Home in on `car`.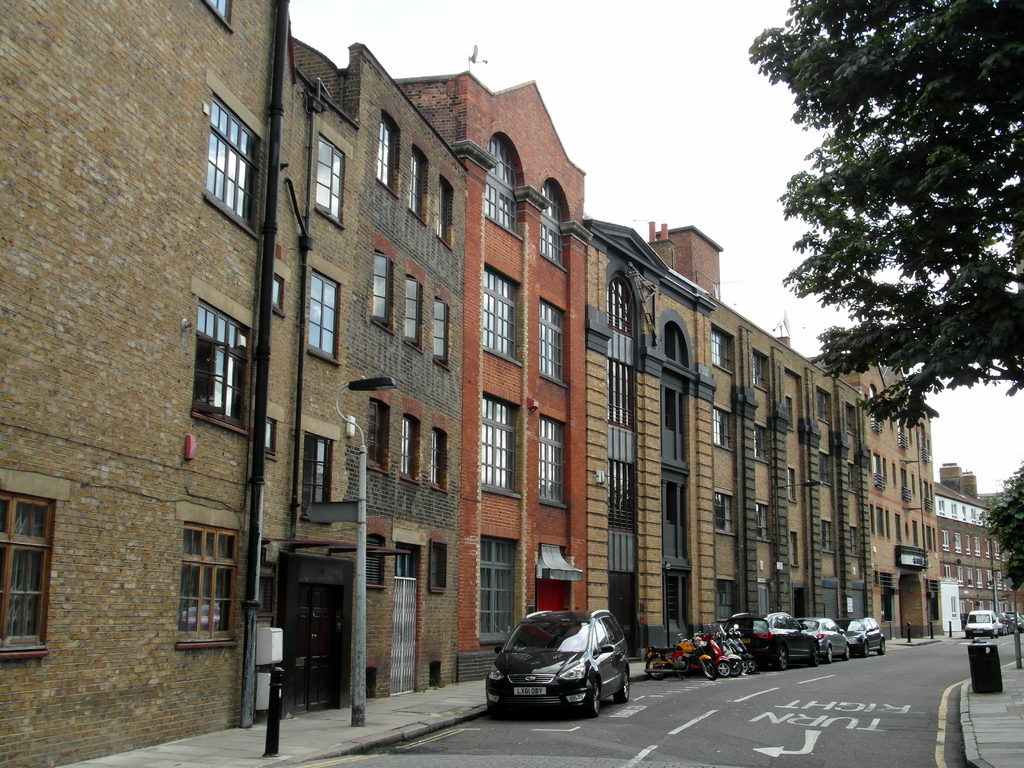
Homed in at left=484, top=611, right=632, bottom=722.
